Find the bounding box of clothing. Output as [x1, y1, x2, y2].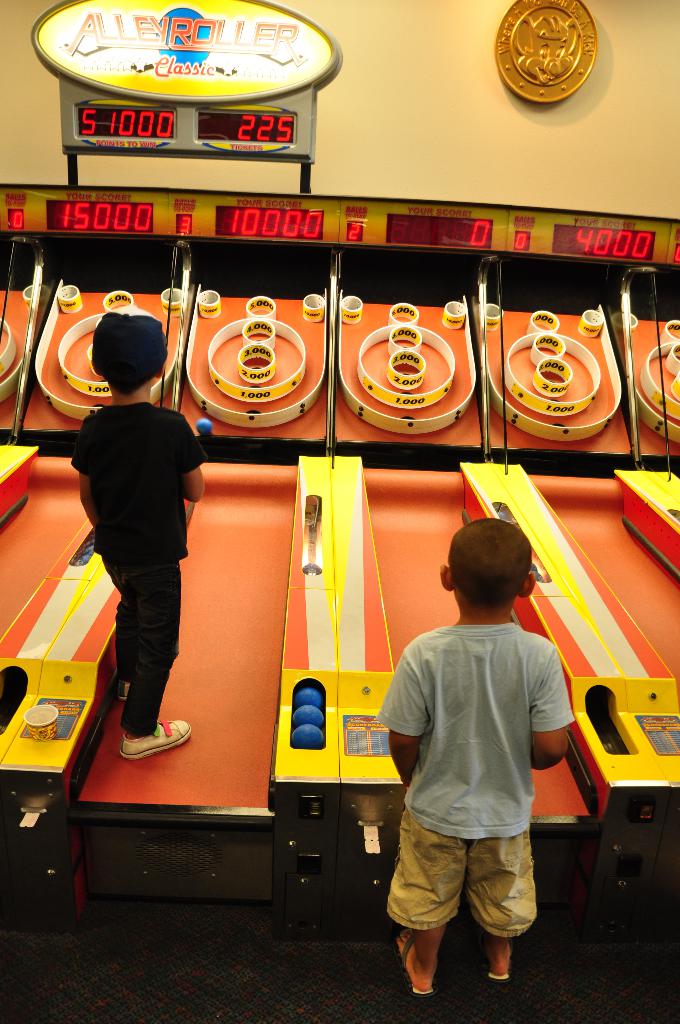
[387, 578, 570, 949].
